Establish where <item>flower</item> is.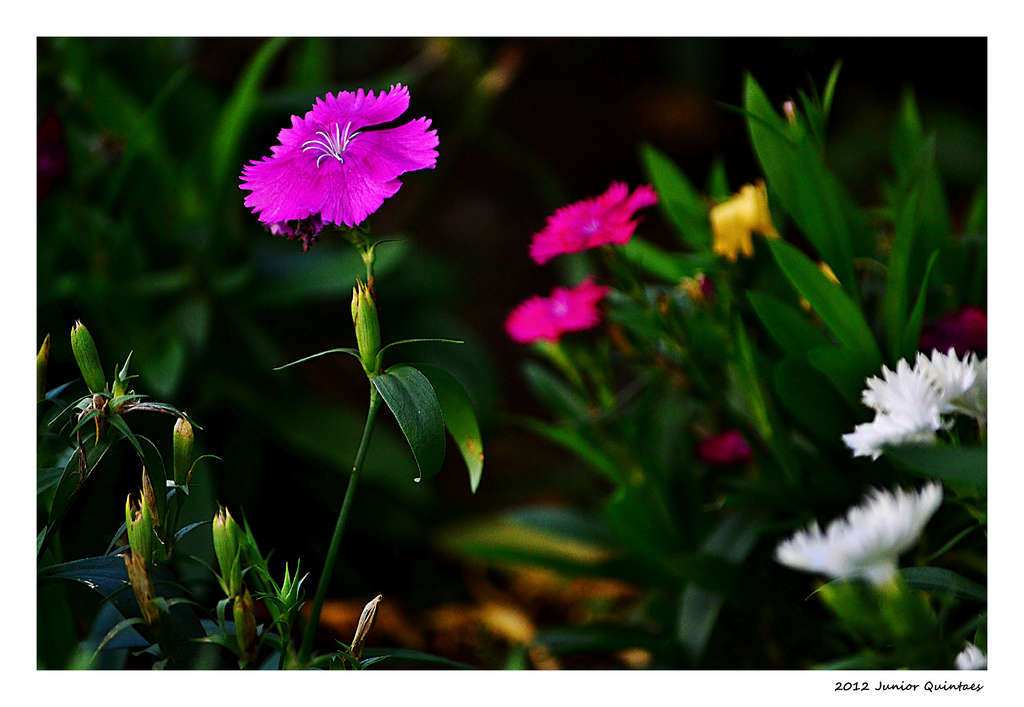
Established at [left=232, top=89, right=440, bottom=229].
